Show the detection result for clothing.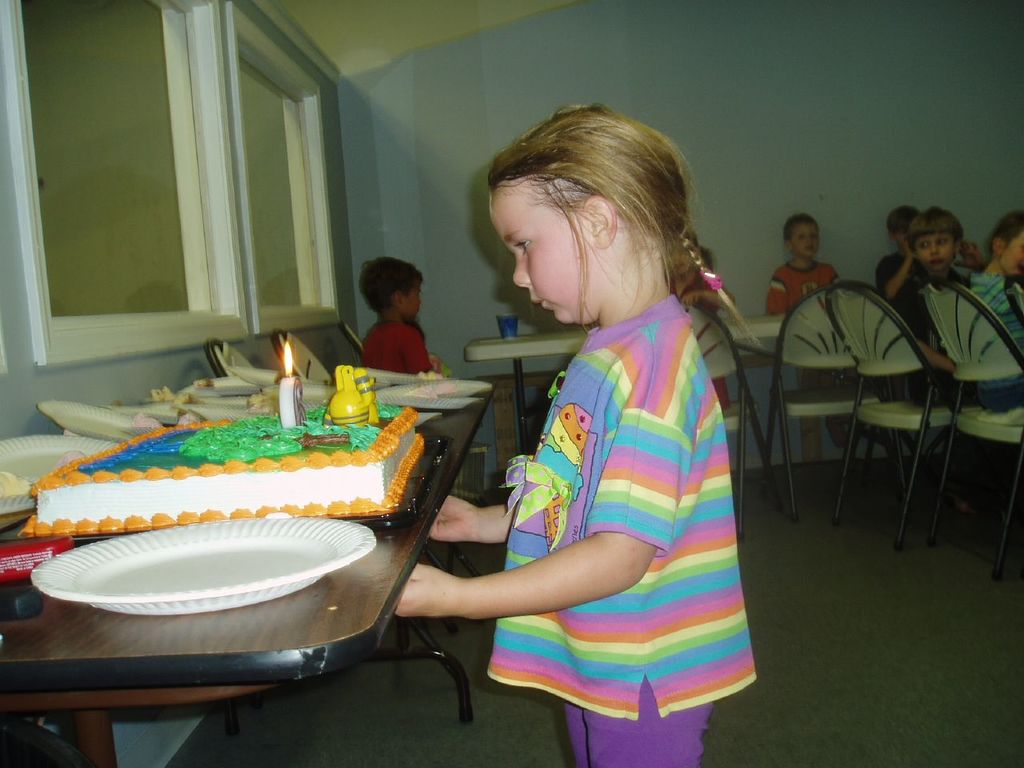
(914,270,972,348).
